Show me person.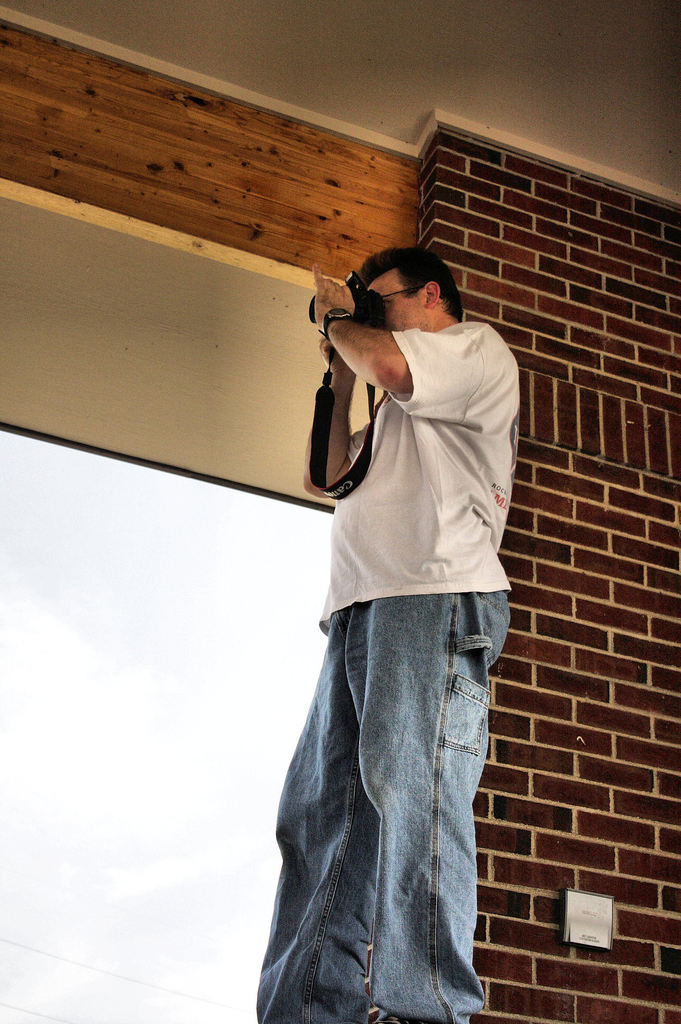
person is here: box=[253, 250, 515, 1023].
